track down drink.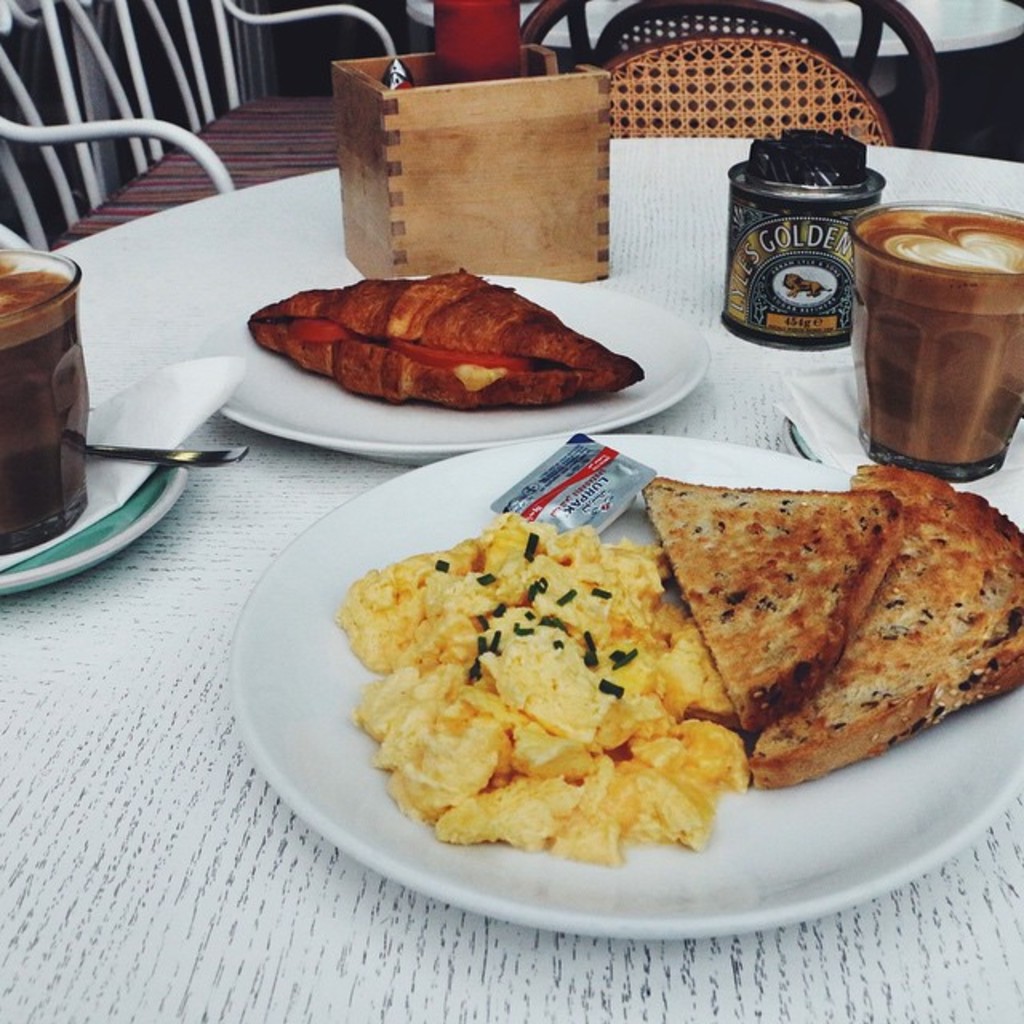
Tracked to pyautogui.locateOnScreen(0, 259, 96, 555).
